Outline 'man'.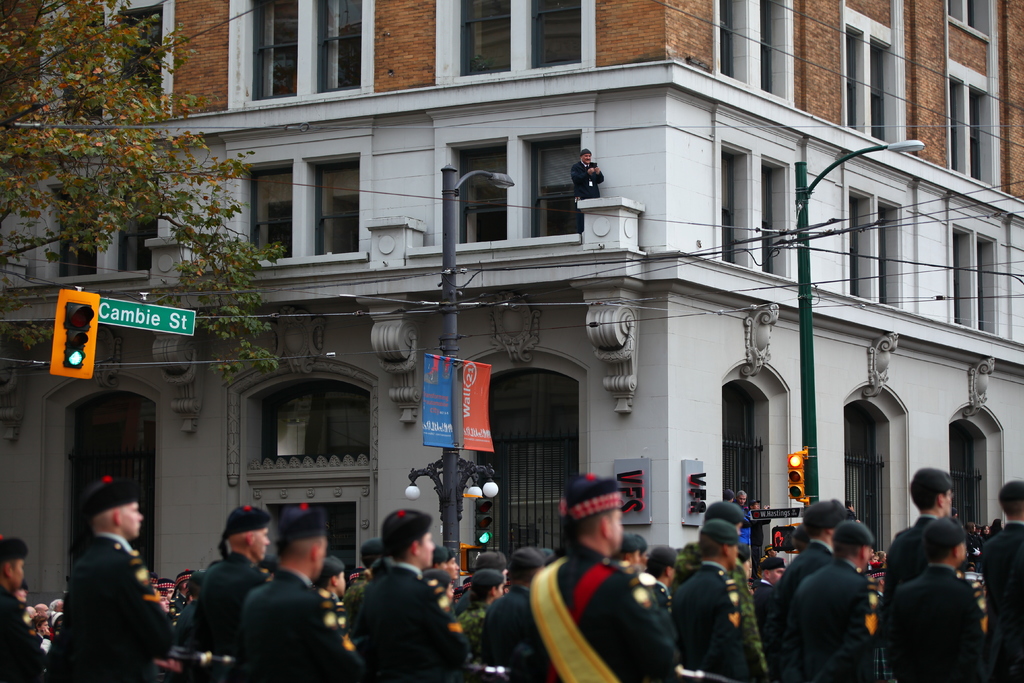
Outline: bbox=[174, 574, 203, 643].
